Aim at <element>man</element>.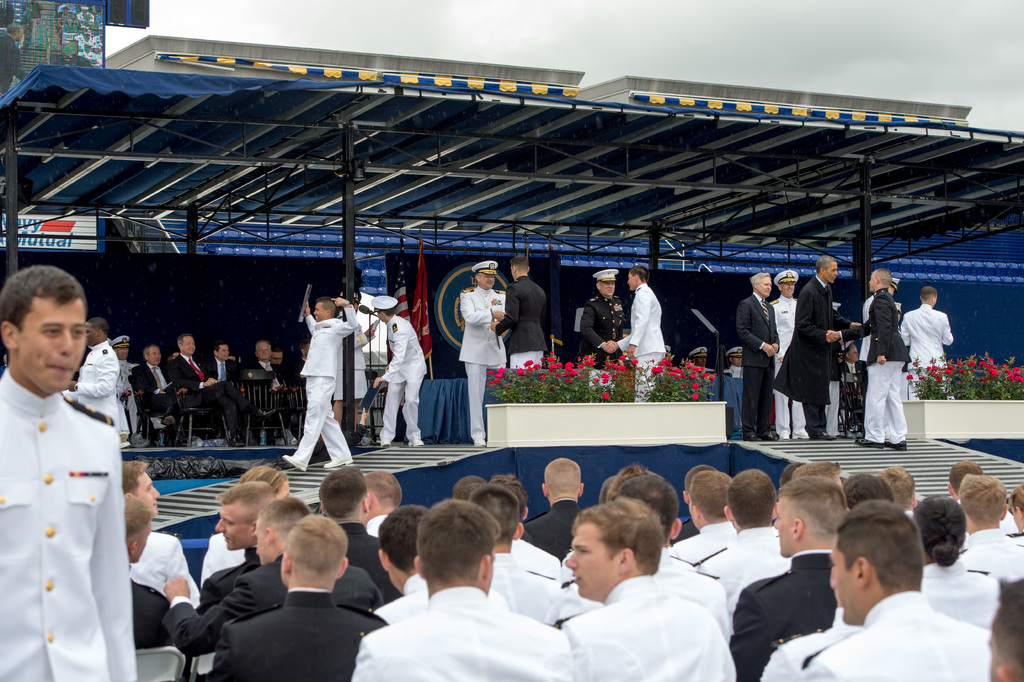
Aimed at (left=582, top=270, right=625, bottom=365).
